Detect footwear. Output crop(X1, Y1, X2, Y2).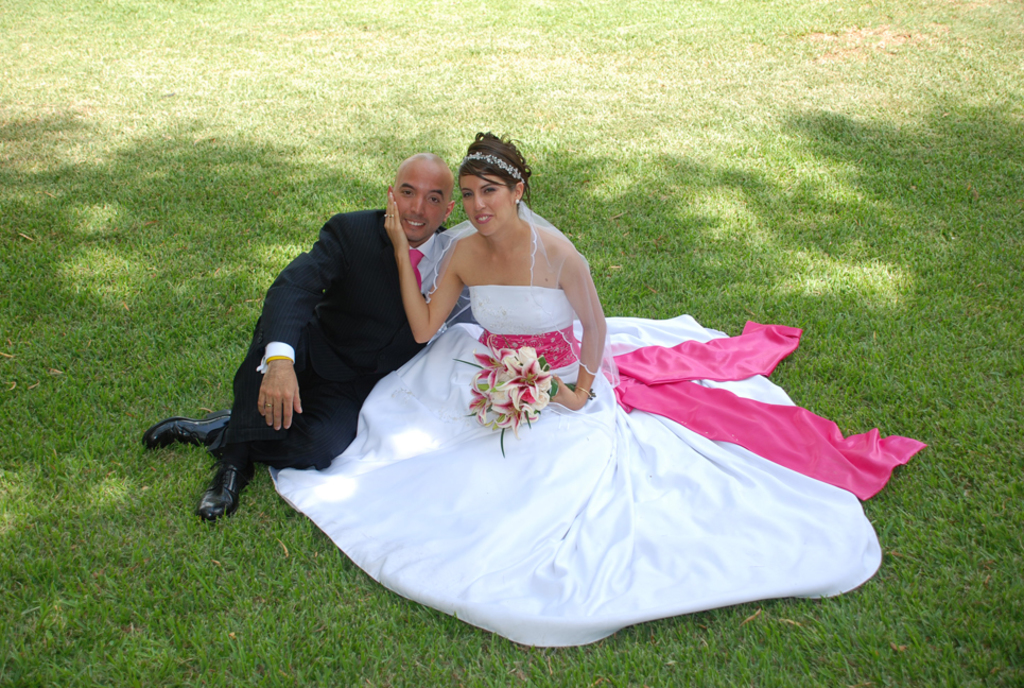
crop(158, 407, 273, 528).
